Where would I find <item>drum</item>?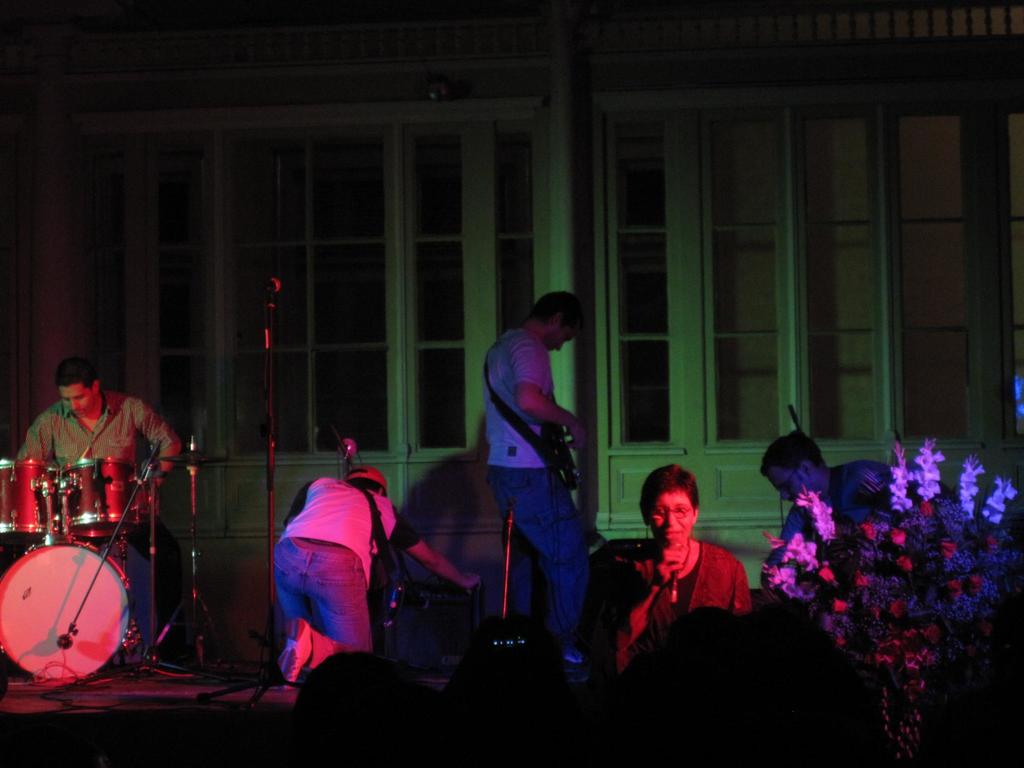
At (left=0, top=458, right=63, bottom=544).
